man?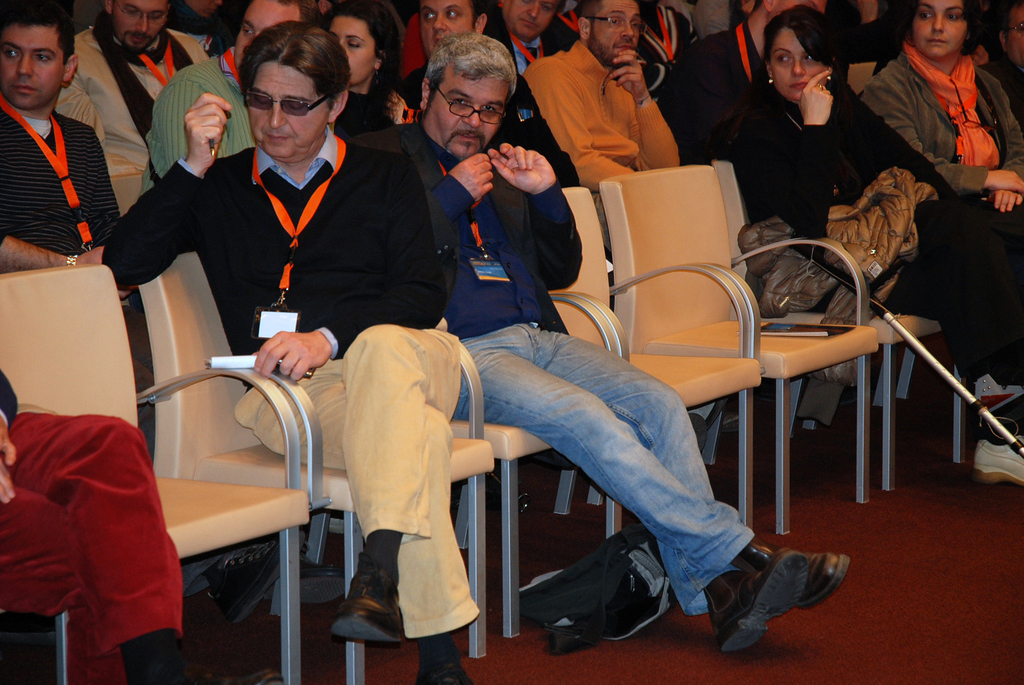
box=[98, 20, 479, 684]
